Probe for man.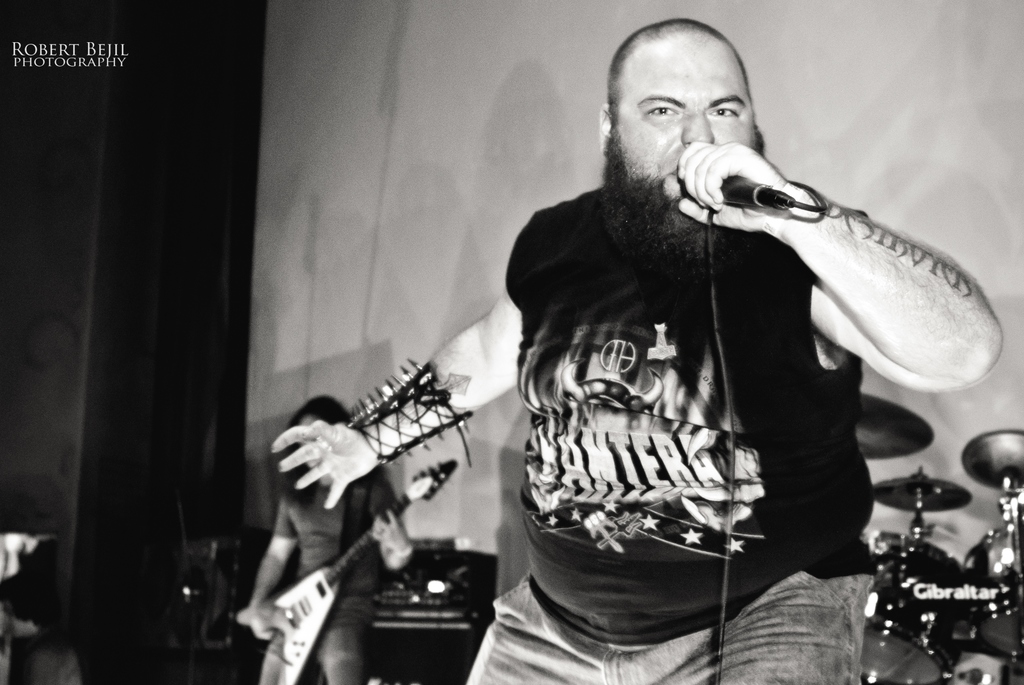
Probe result: pyautogui.locateOnScreen(269, 13, 1004, 684).
